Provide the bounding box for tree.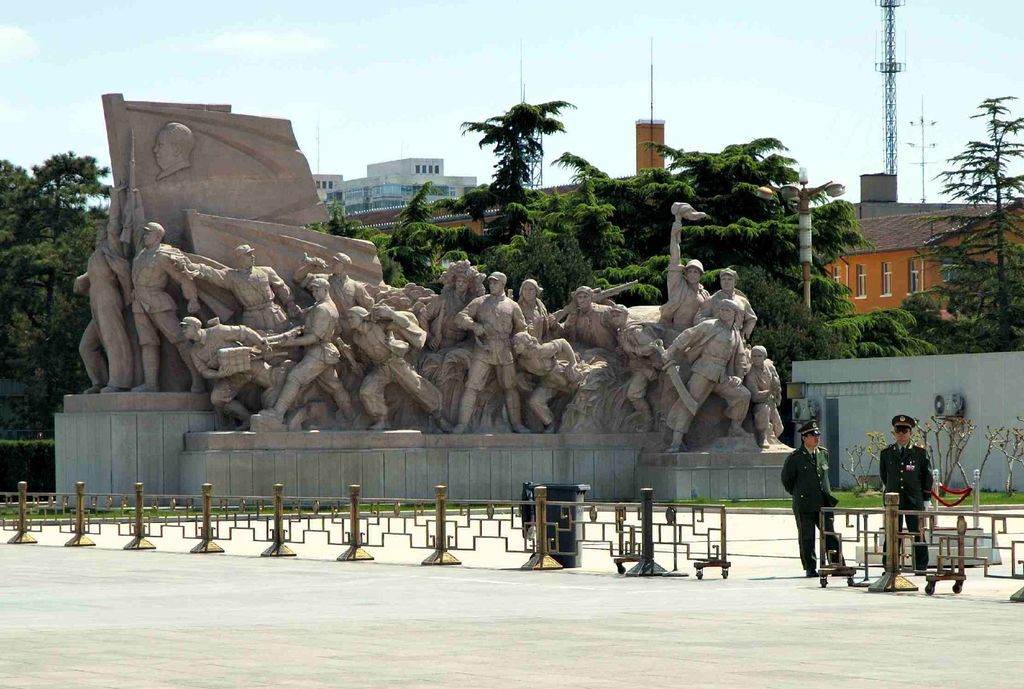
bbox=[6, 145, 127, 423].
